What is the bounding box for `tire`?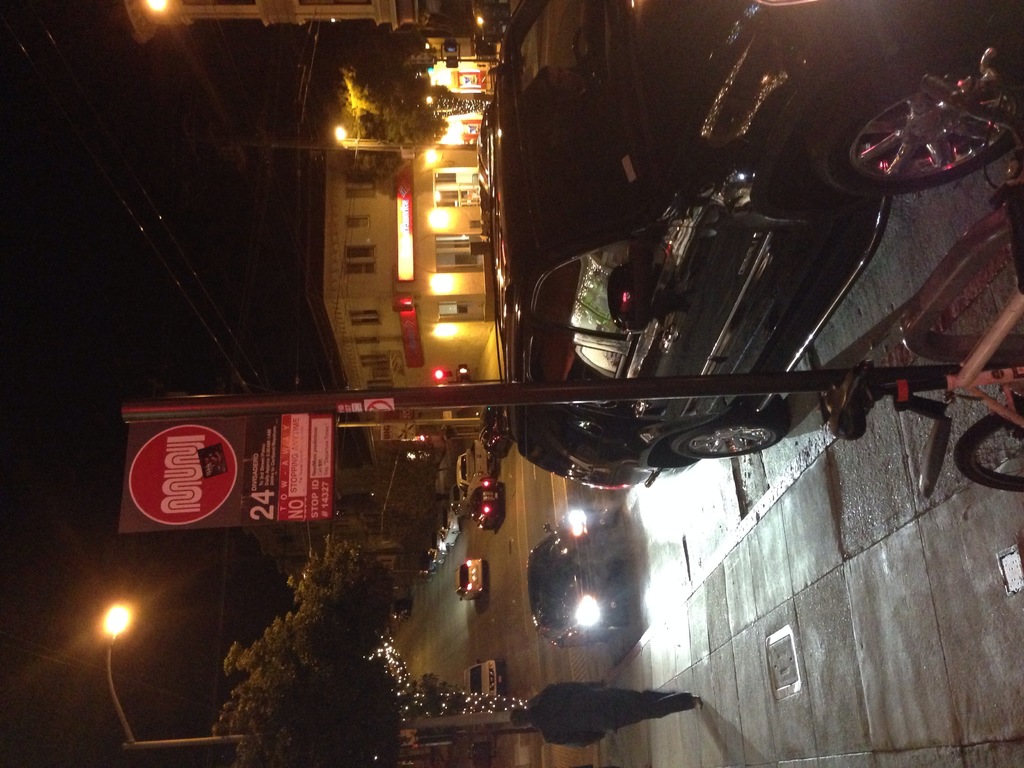
pyautogui.locateOnScreen(602, 512, 620, 529).
